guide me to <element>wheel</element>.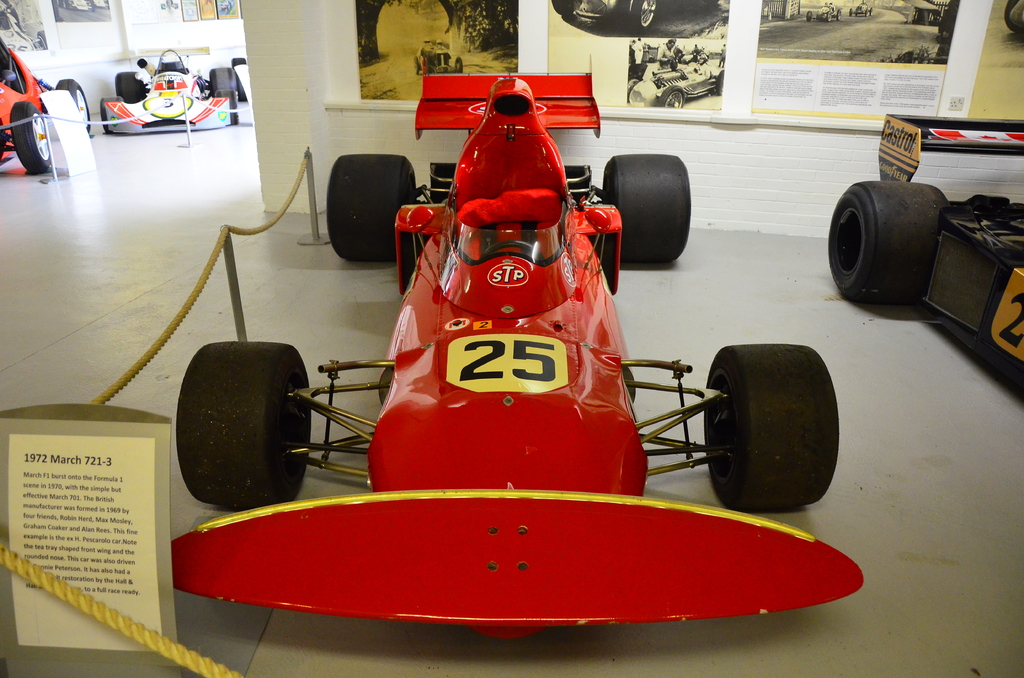
Guidance: <region>716, 69, 723, 95</region>.
